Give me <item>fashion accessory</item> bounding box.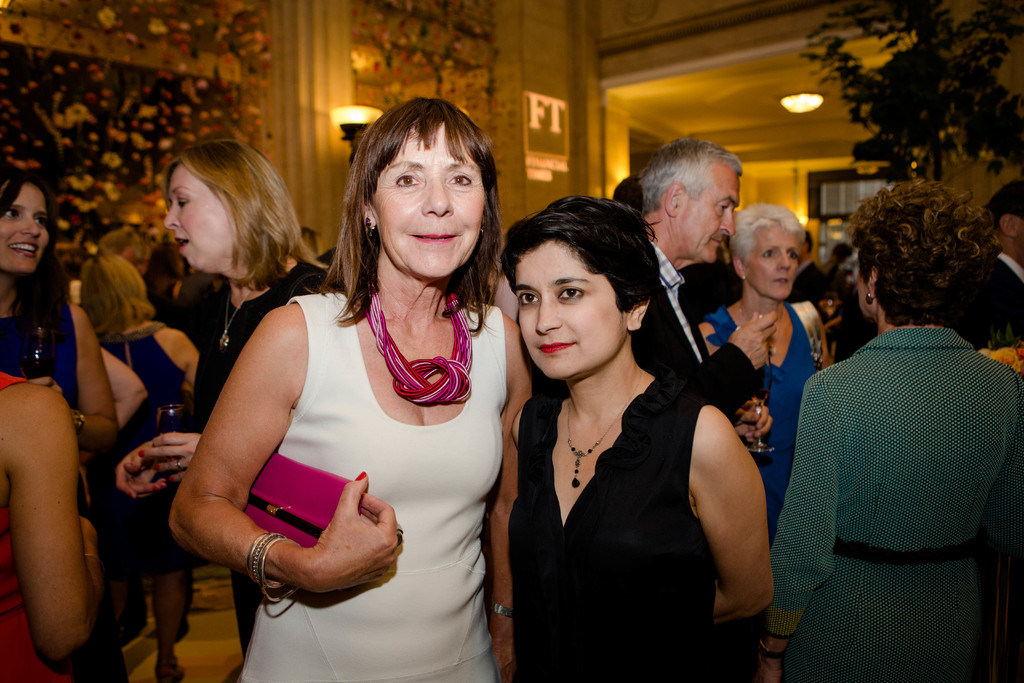
[791,301,826,369].
